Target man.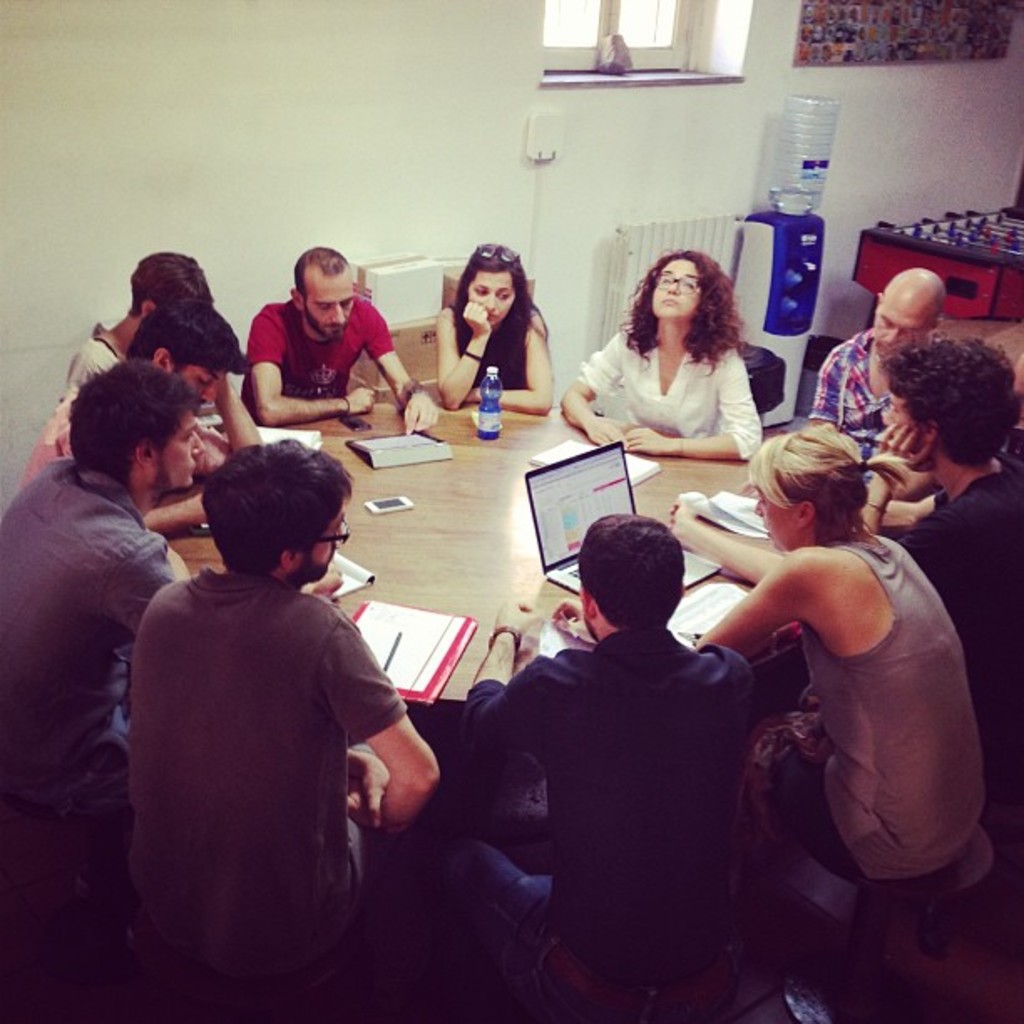
Target region: detection(810, 269, 960, 492).
